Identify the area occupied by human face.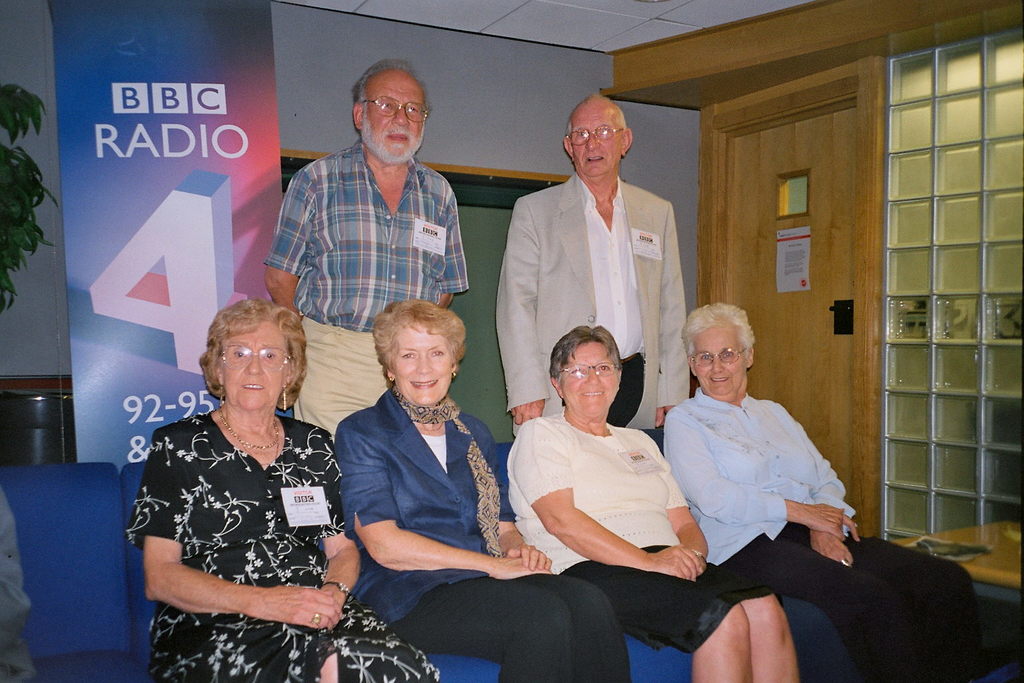
Area: select_region(394, 323, 461, 410).
